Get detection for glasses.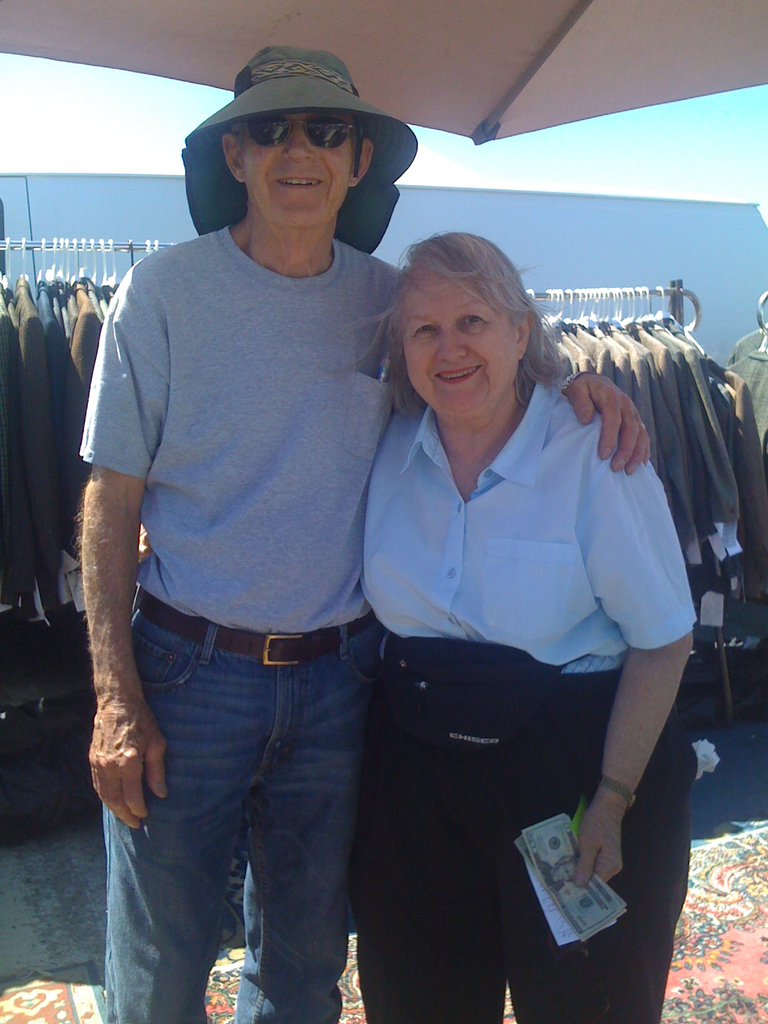
Detection: bbox(228, 122, 357, 180).
